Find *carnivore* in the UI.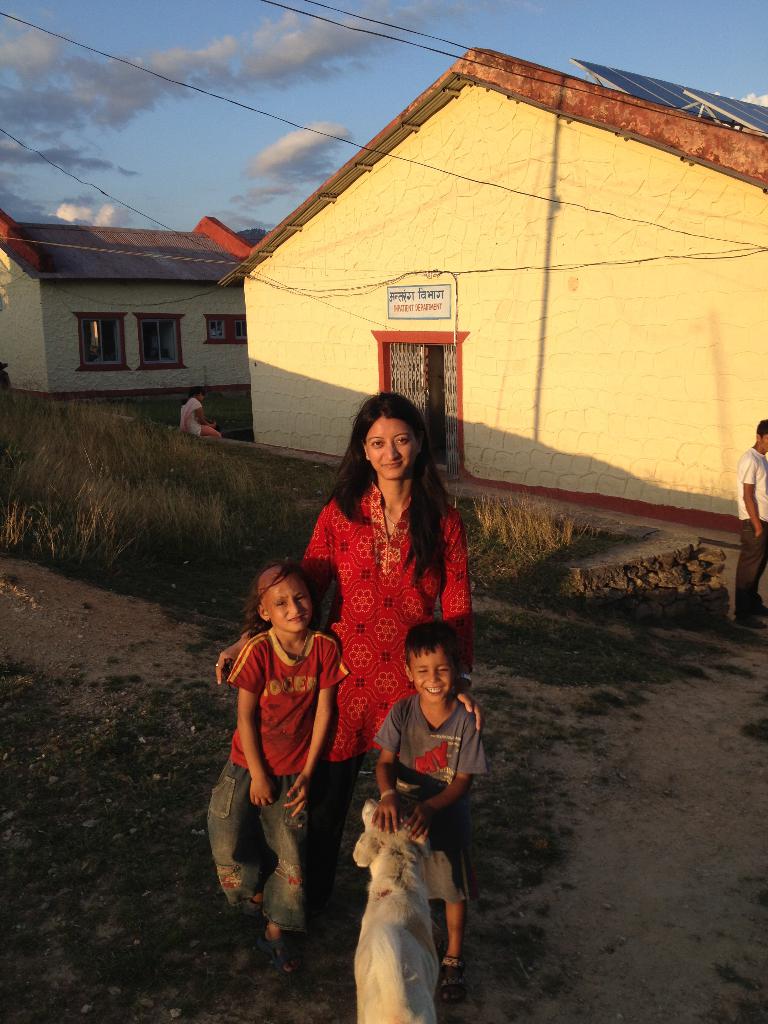
UI element at 348 822 460 1009.
